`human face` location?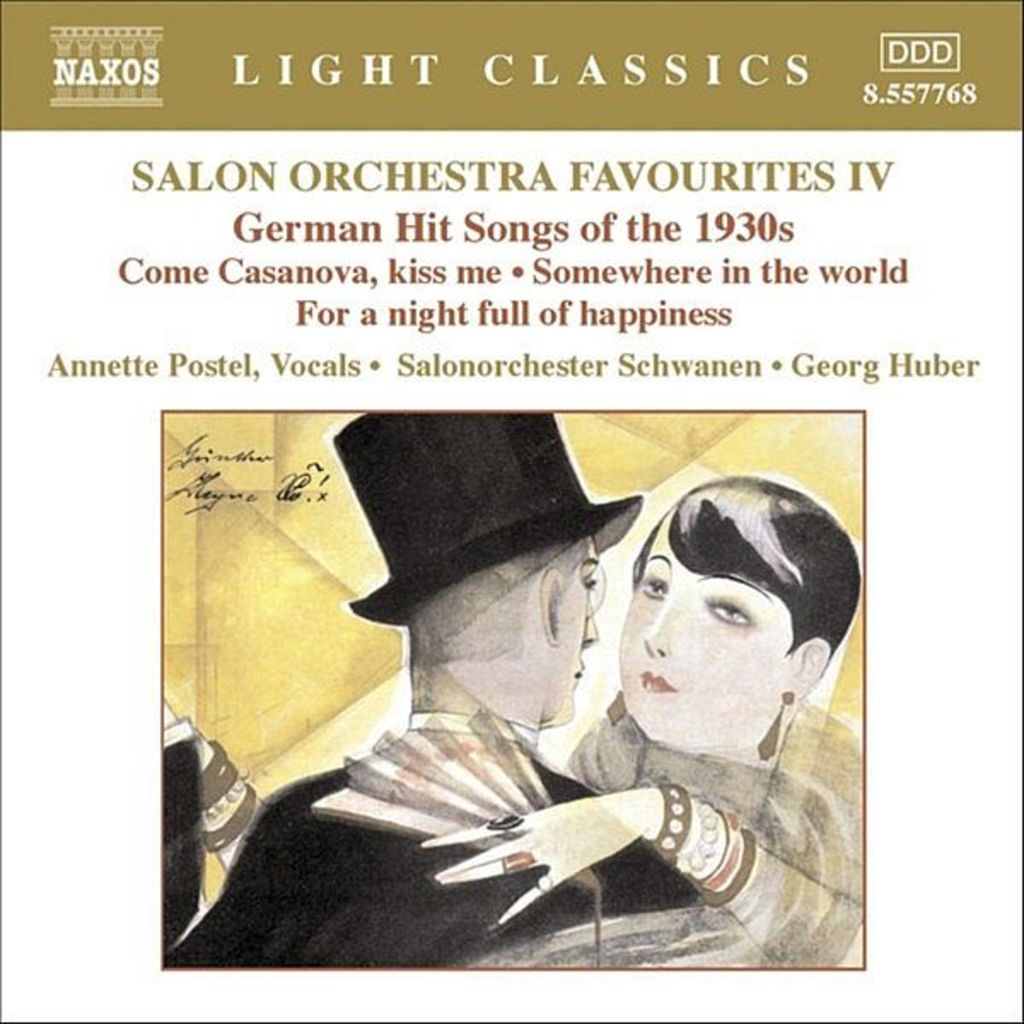
crop(556, 526, 596, 722)
